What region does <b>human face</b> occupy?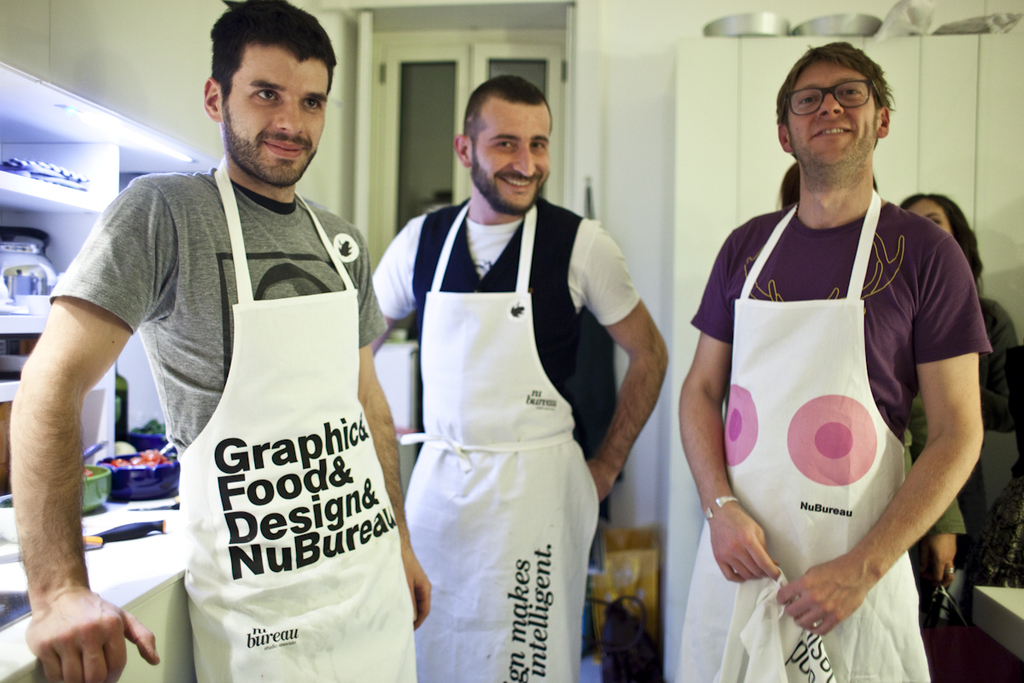
468,103,549,210.
